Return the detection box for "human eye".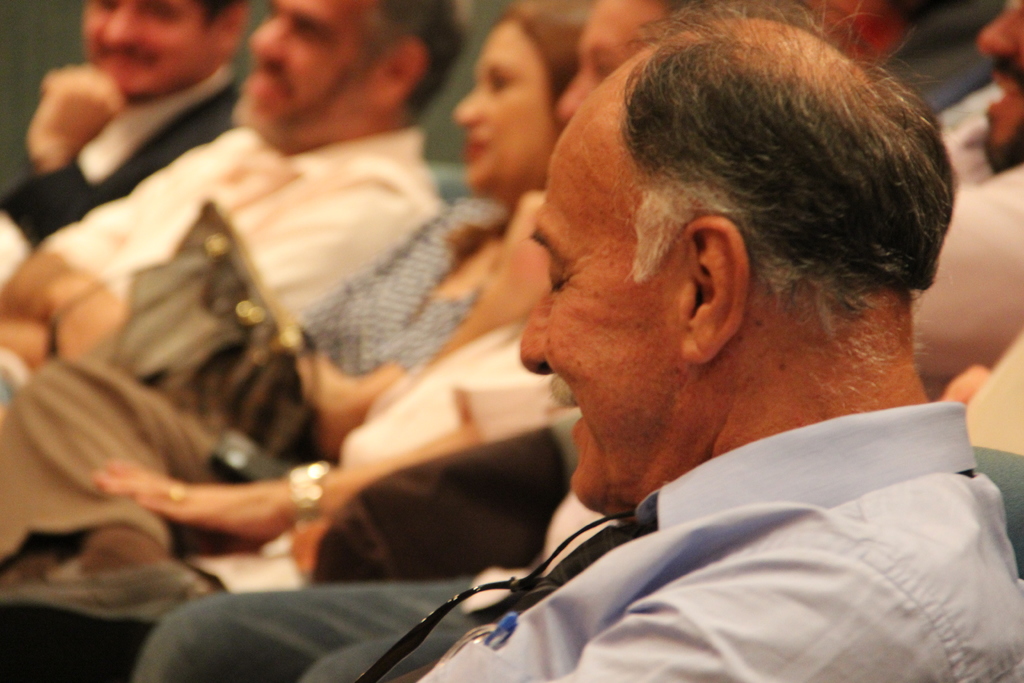
bbox=[486, 69, 516, 93].
